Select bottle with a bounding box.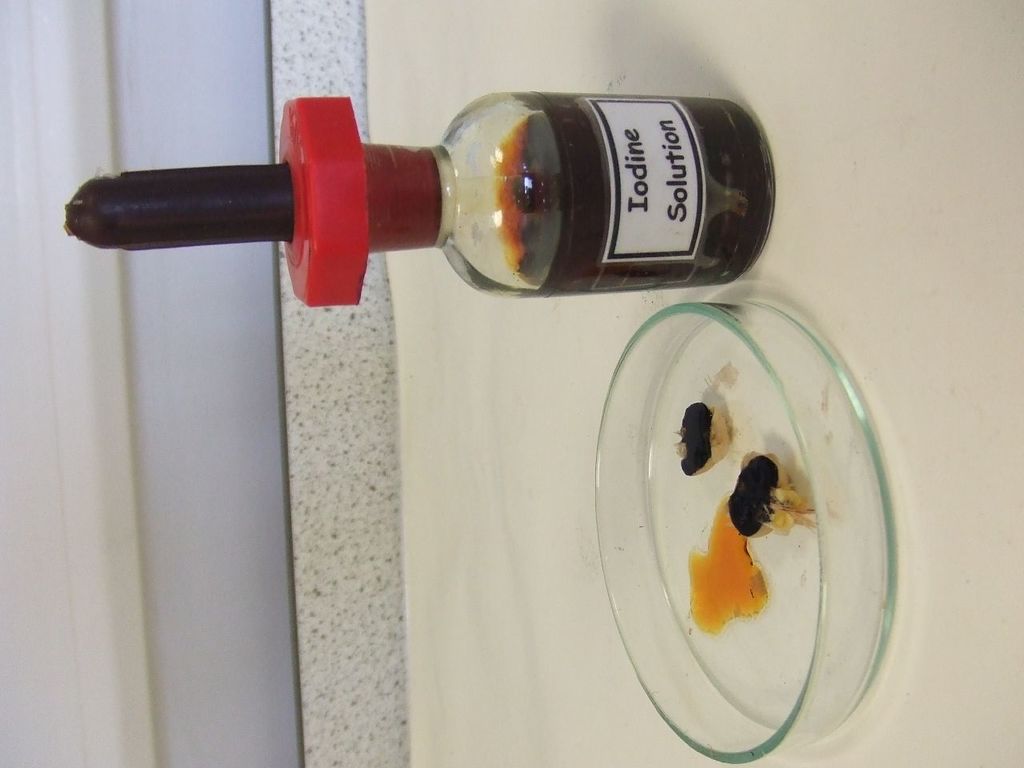
select_region(68, 87, 776, 298).
